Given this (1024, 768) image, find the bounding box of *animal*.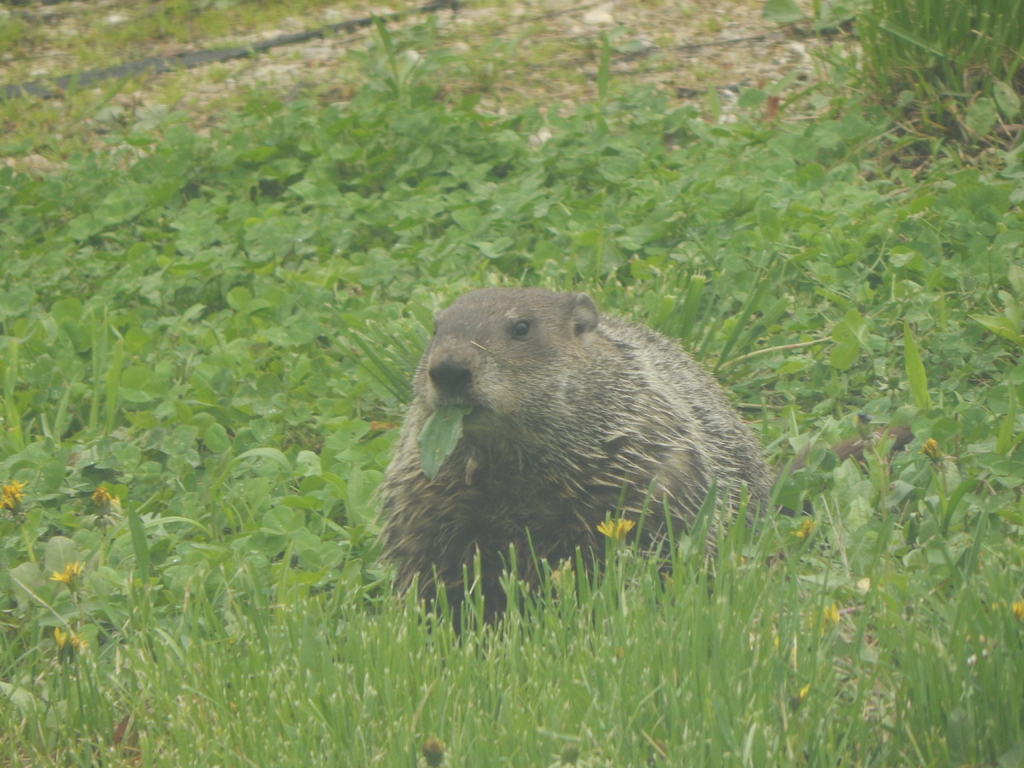
(370, 280, 912, 627).
